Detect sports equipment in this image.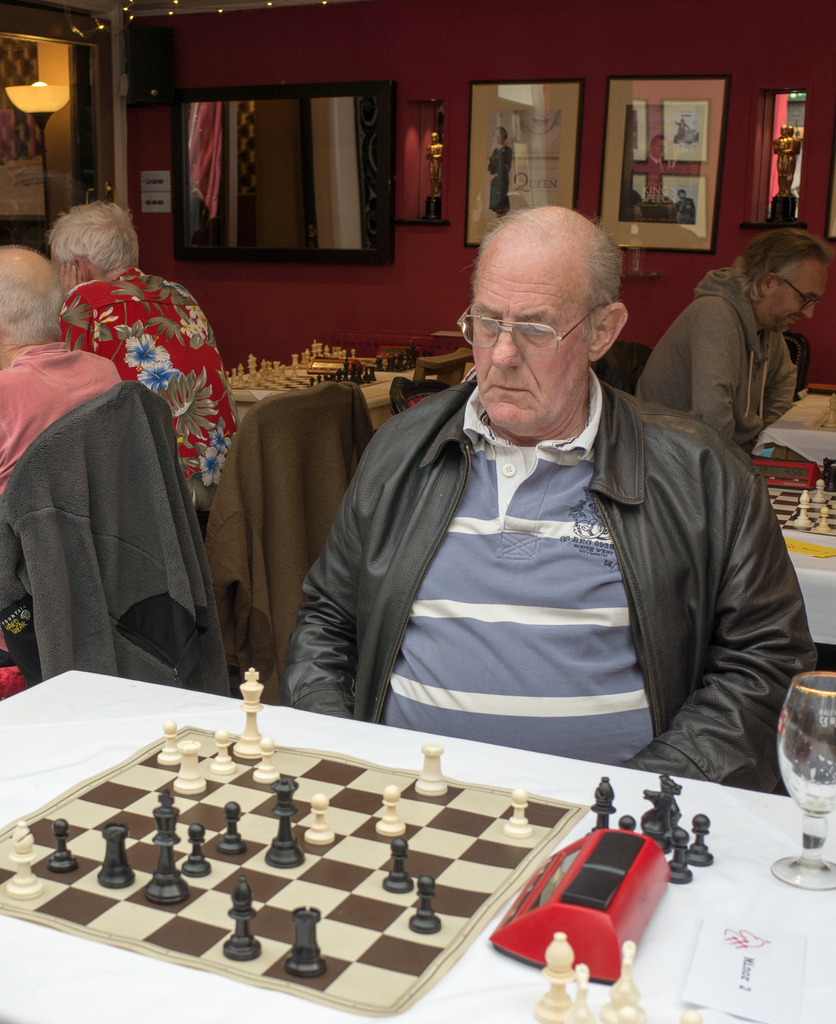
Detection: bbox=[231, 663, 264, 759].
